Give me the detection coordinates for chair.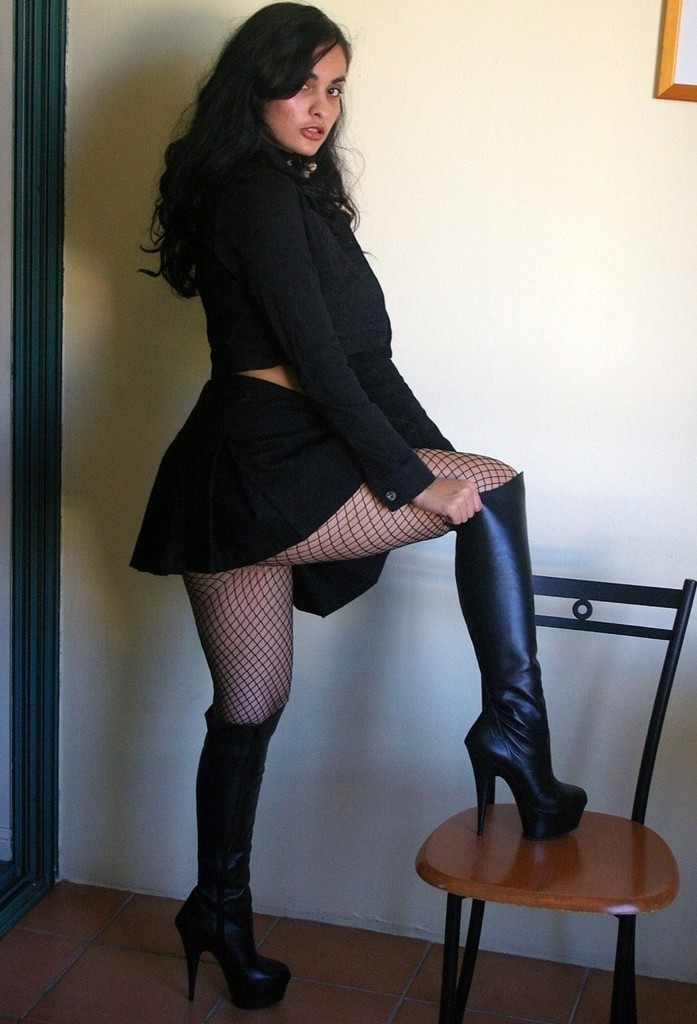
region(417, 575, 696, 1022).
